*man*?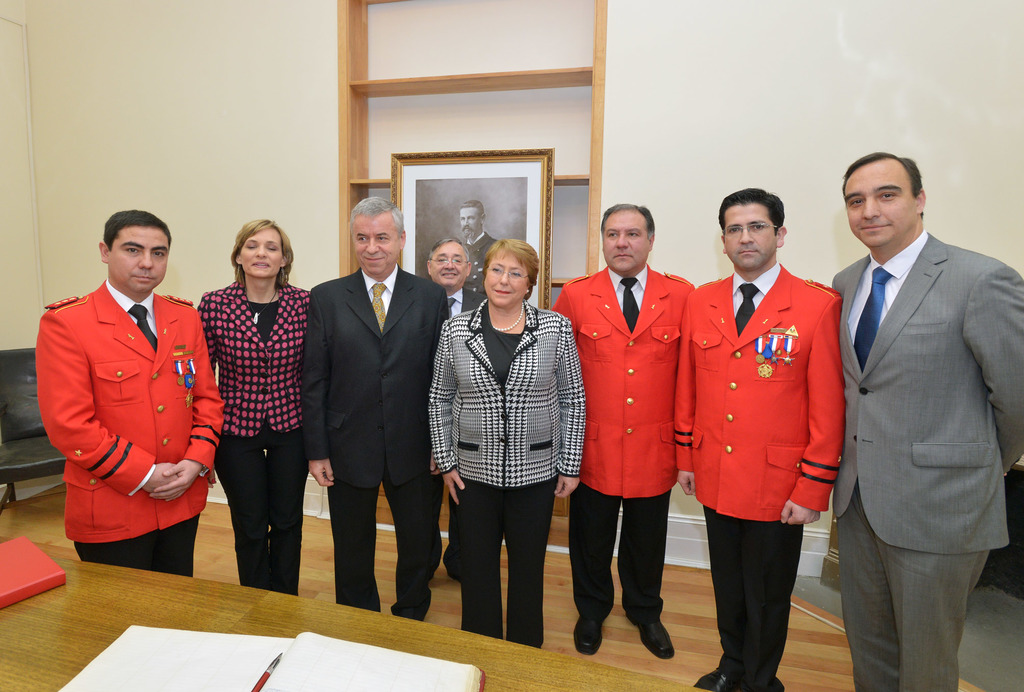
36 197 214 588
